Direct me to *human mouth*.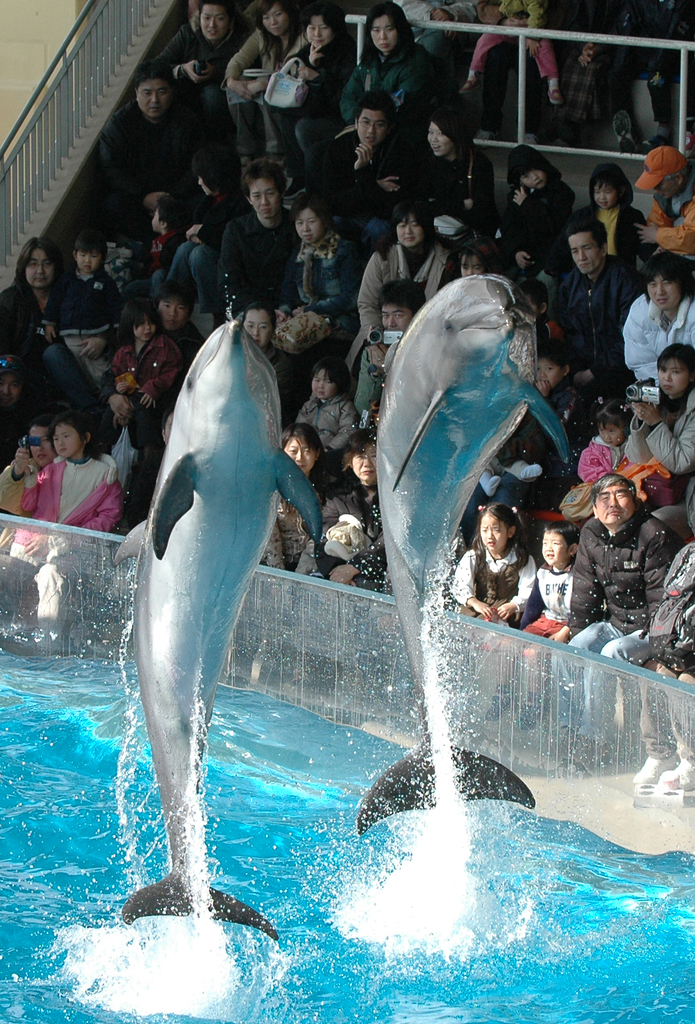
Direction: x1=361, y1=469, x2=373, y2=475.
